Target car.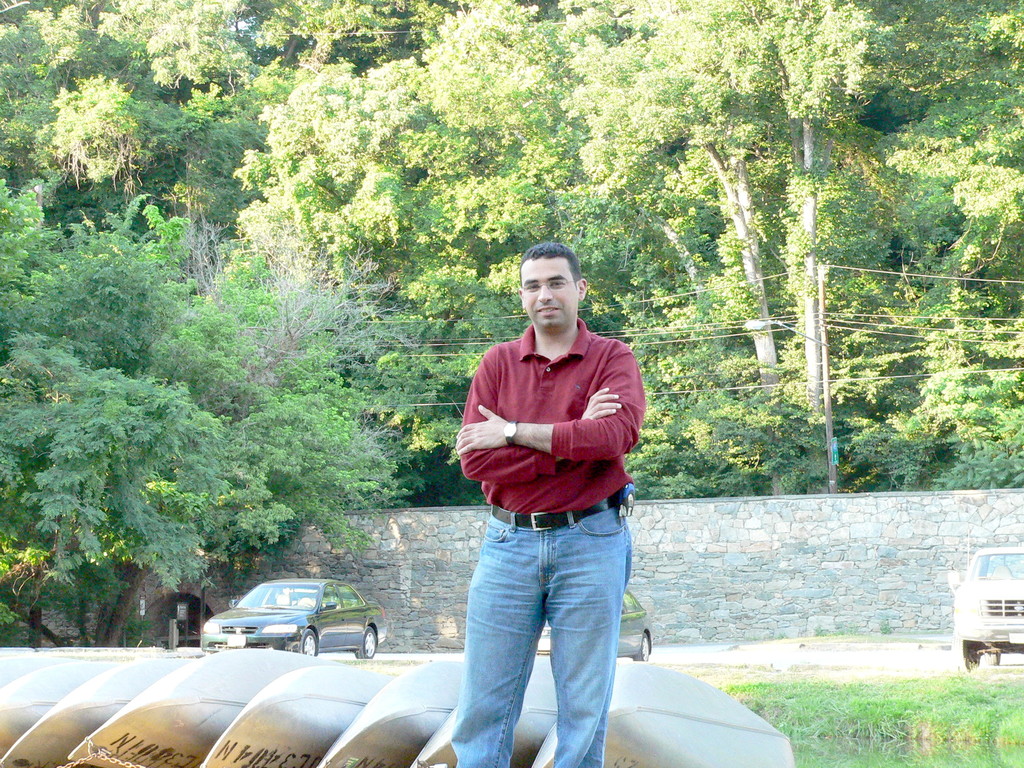
Target region: crop(943, 543, 1023, 675).
